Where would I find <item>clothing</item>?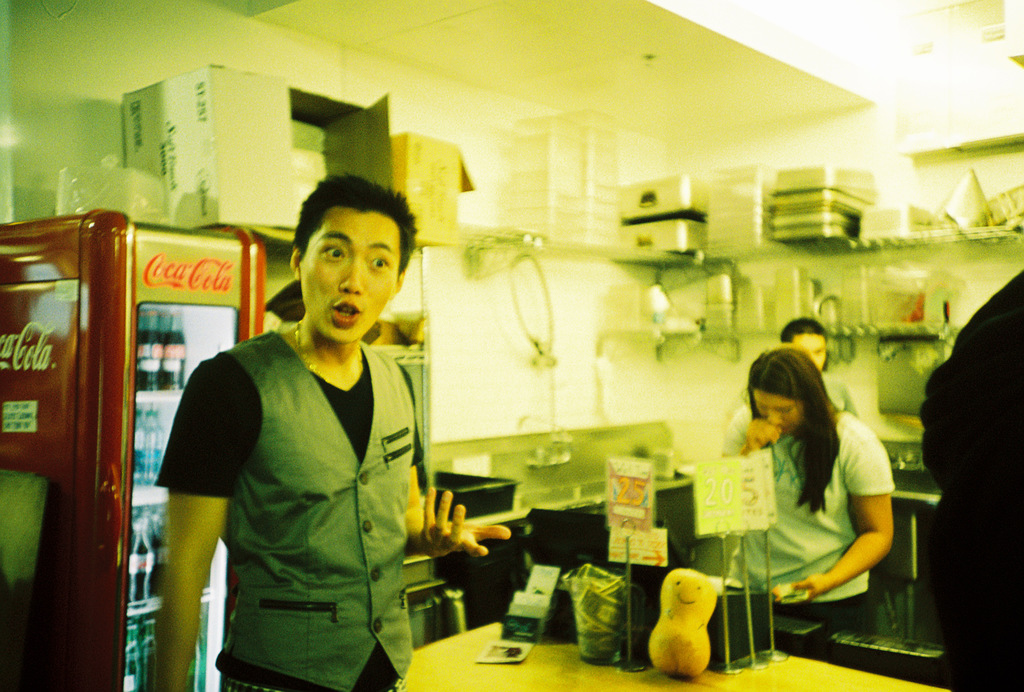
At [151, 329, 429, 684].
